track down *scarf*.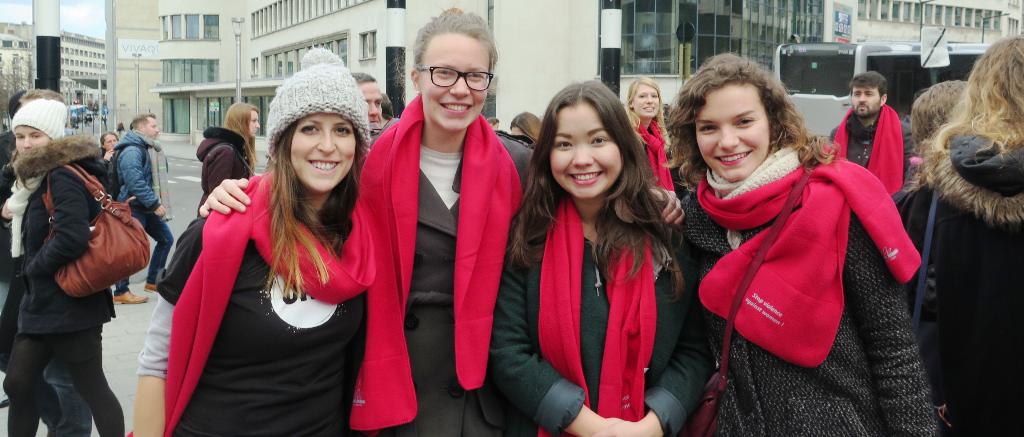
Tracked to {"left": 342, "top": 94, "right": 530, "bottom": 386}.
